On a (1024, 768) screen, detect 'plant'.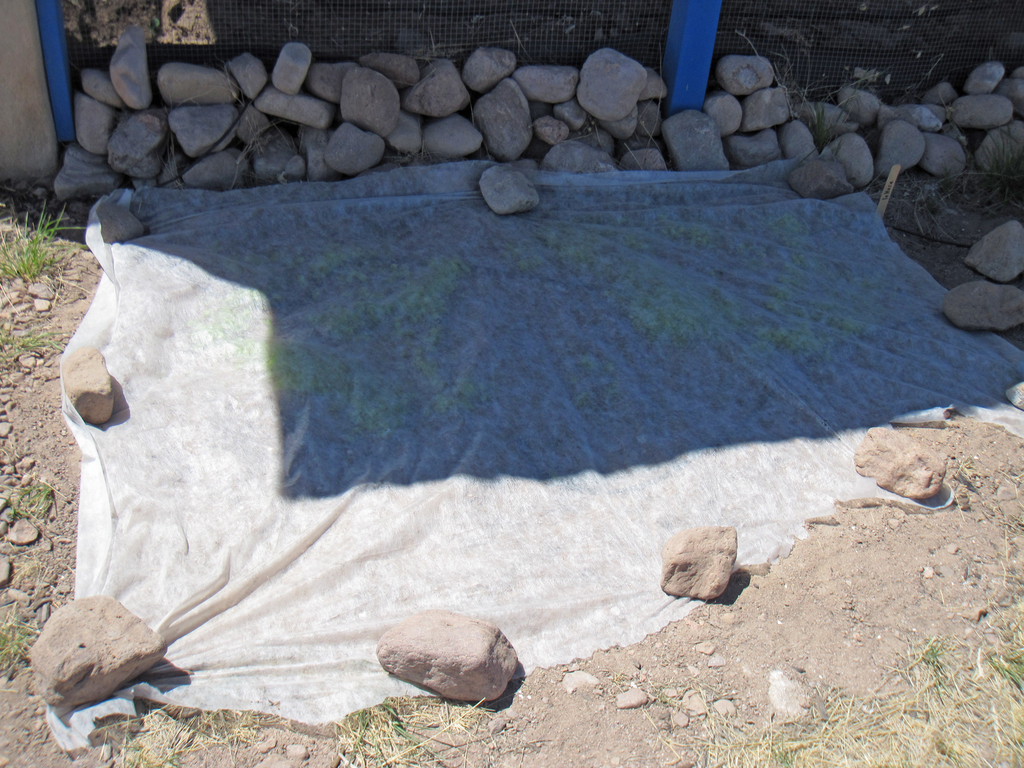
(left=337, top=696, right=488, bottom=767).
